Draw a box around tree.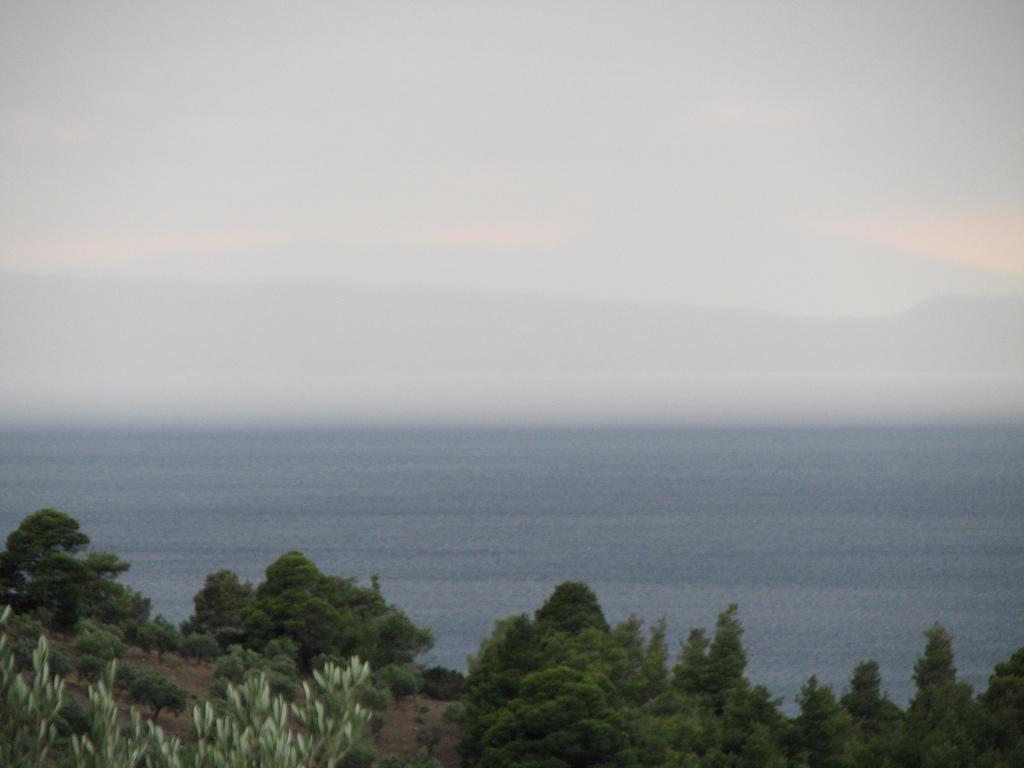
box(75, 616, 124, 661).
